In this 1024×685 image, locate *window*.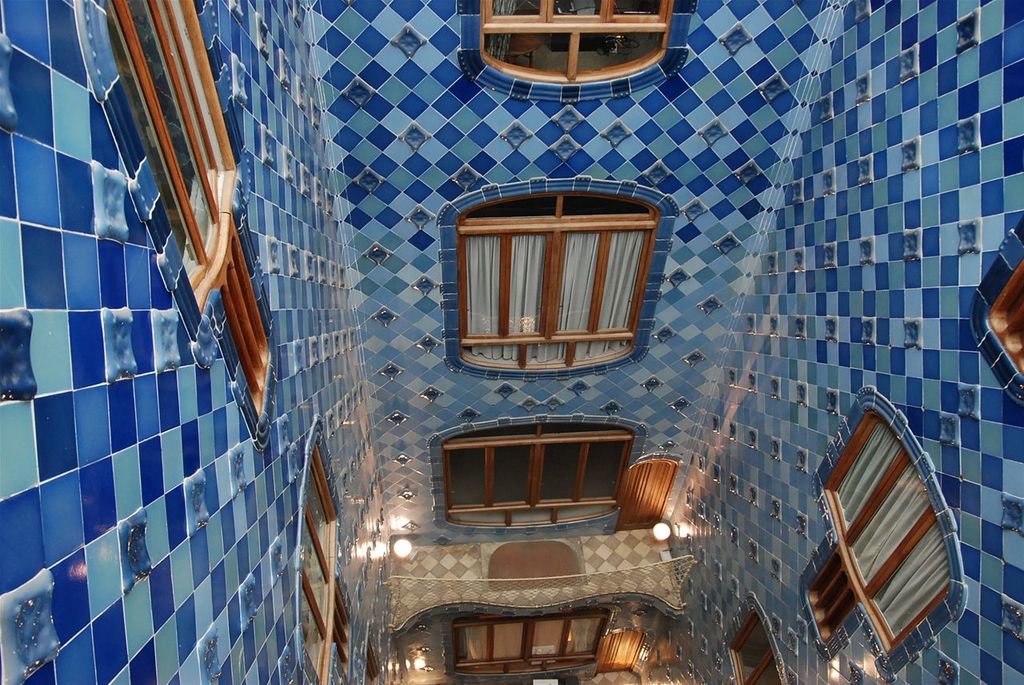
Bounding box: bbox=(450, 609, 609, 679).
